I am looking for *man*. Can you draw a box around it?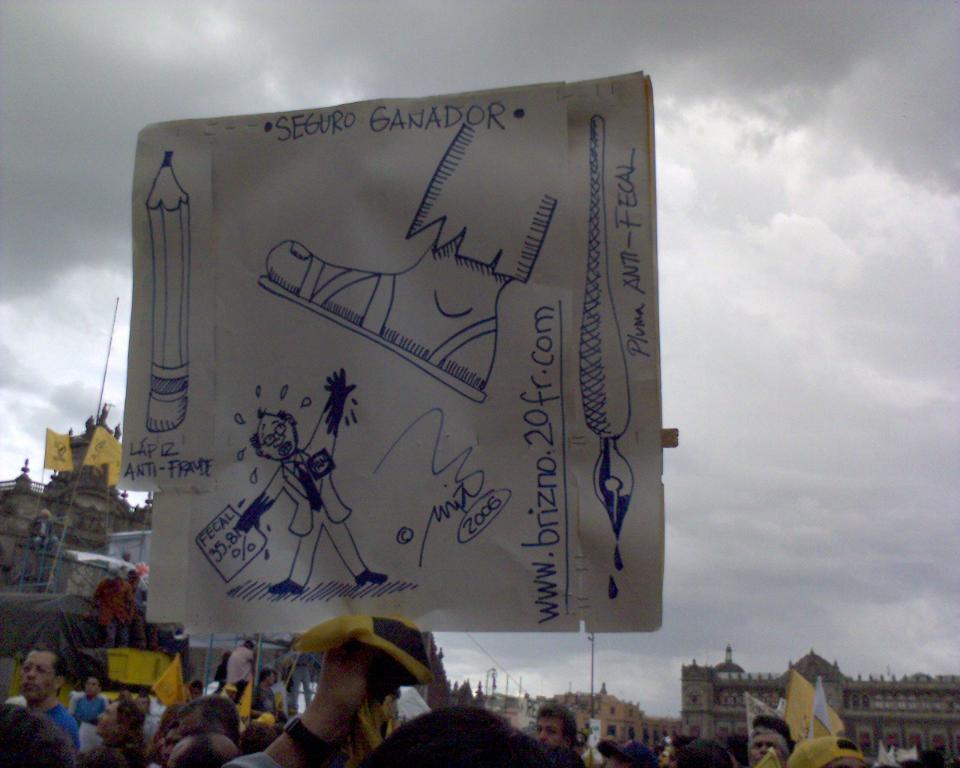
Sure, the bounding box is [x1=223, y1=626, x2=422, y2=767].
